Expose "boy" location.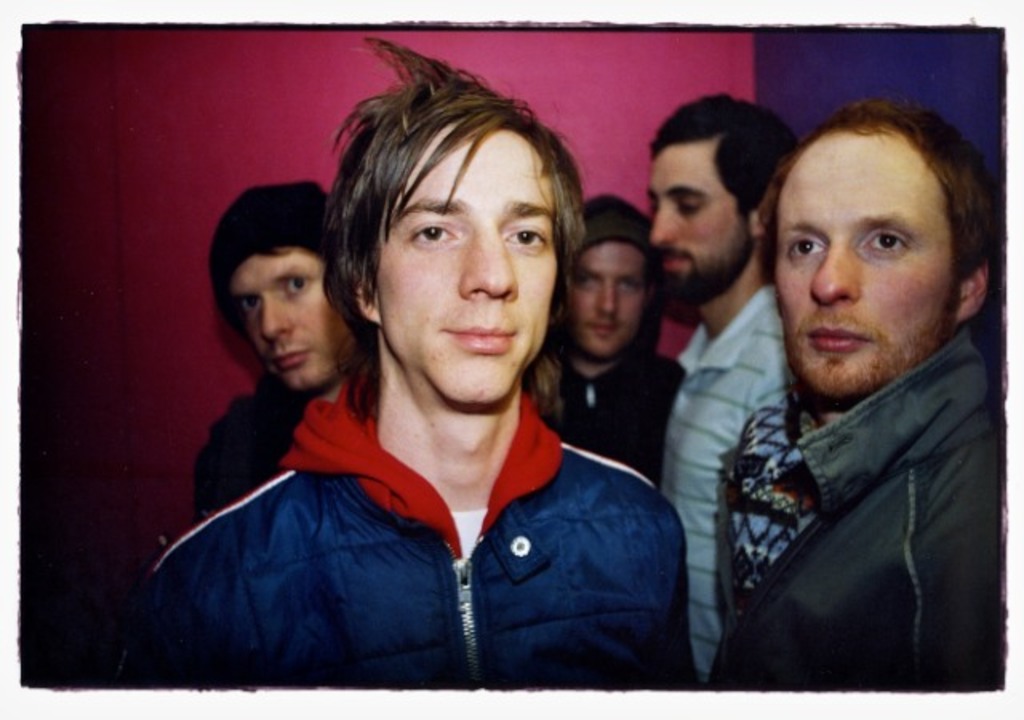
Exposed at rect(118, 29, 699, 694).
